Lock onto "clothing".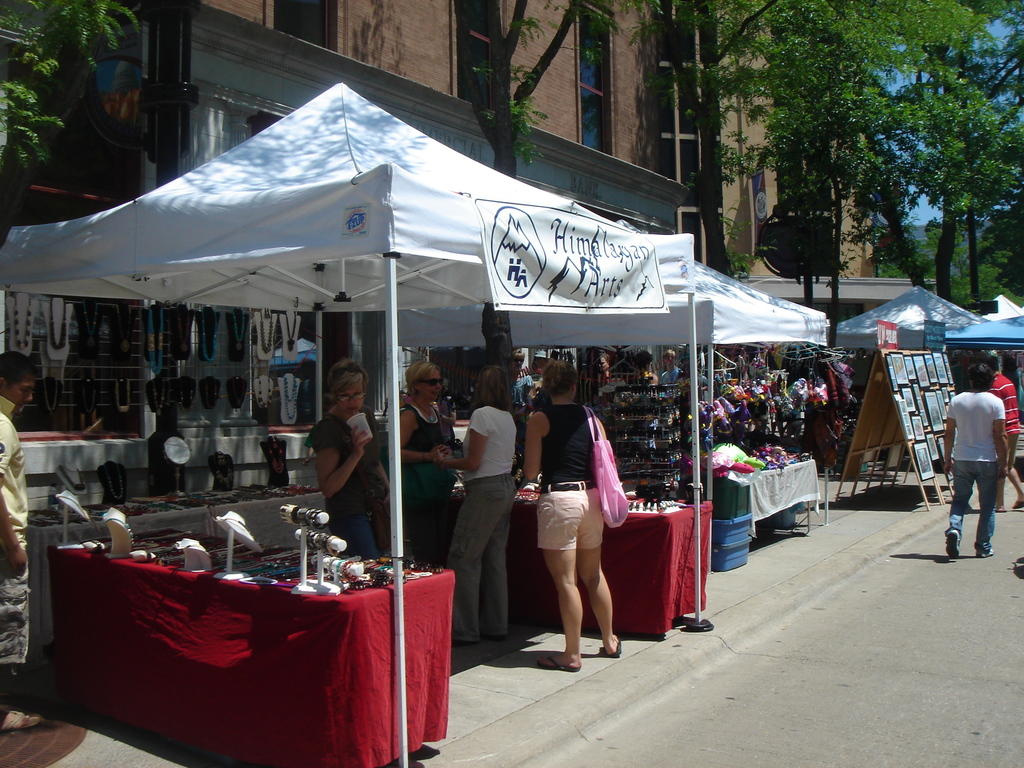
Locked: [305,416,388,557].
